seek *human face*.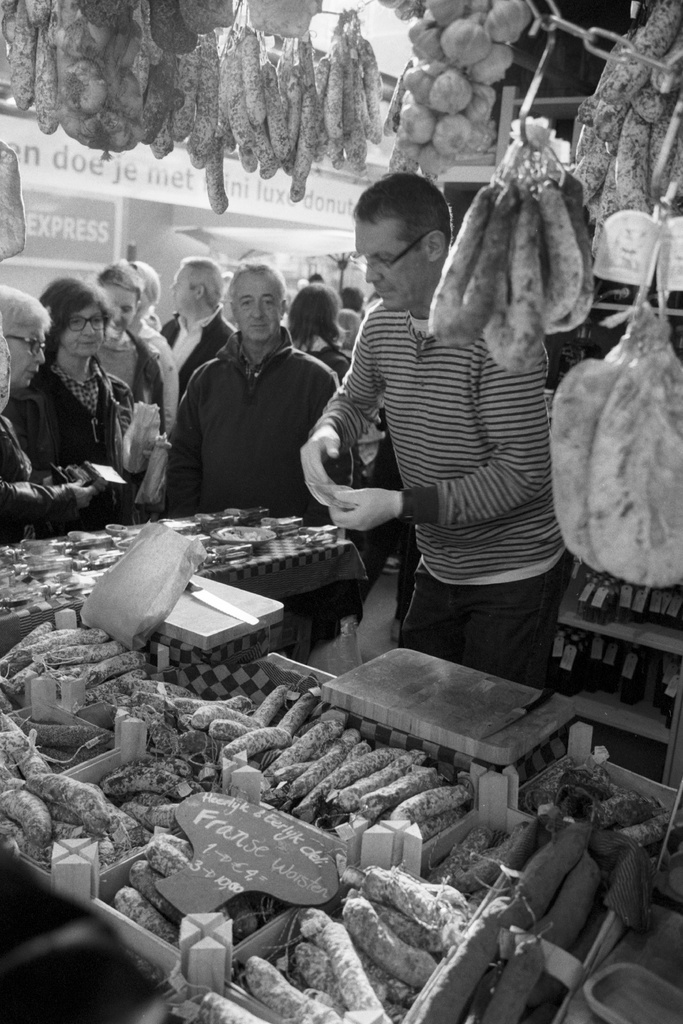
select_region(6, 319, 47, 387).
